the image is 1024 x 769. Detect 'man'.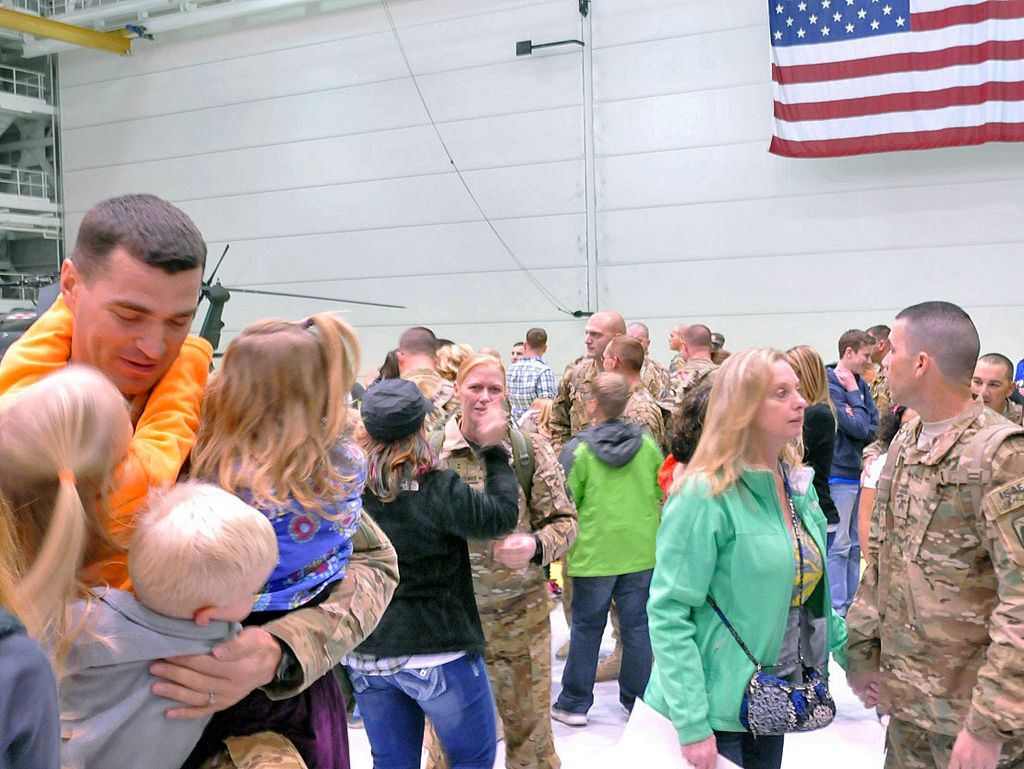
Detection: <box>533,306,632,476</box>.
